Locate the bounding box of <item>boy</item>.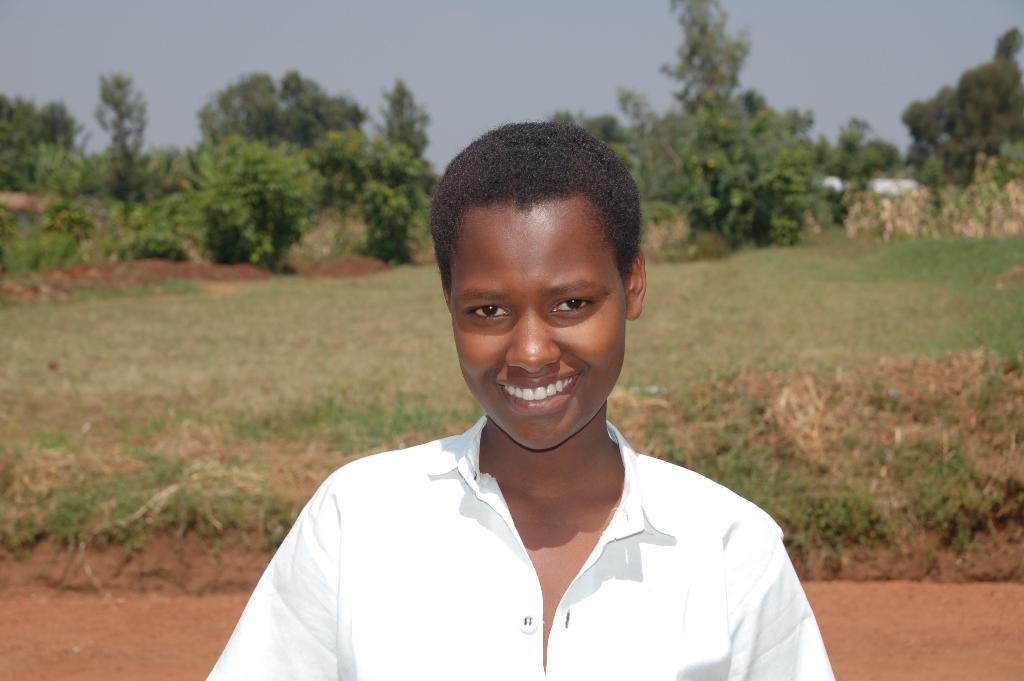
Bounding box: [x1=204, y1=115, x2=845, y2=680].
